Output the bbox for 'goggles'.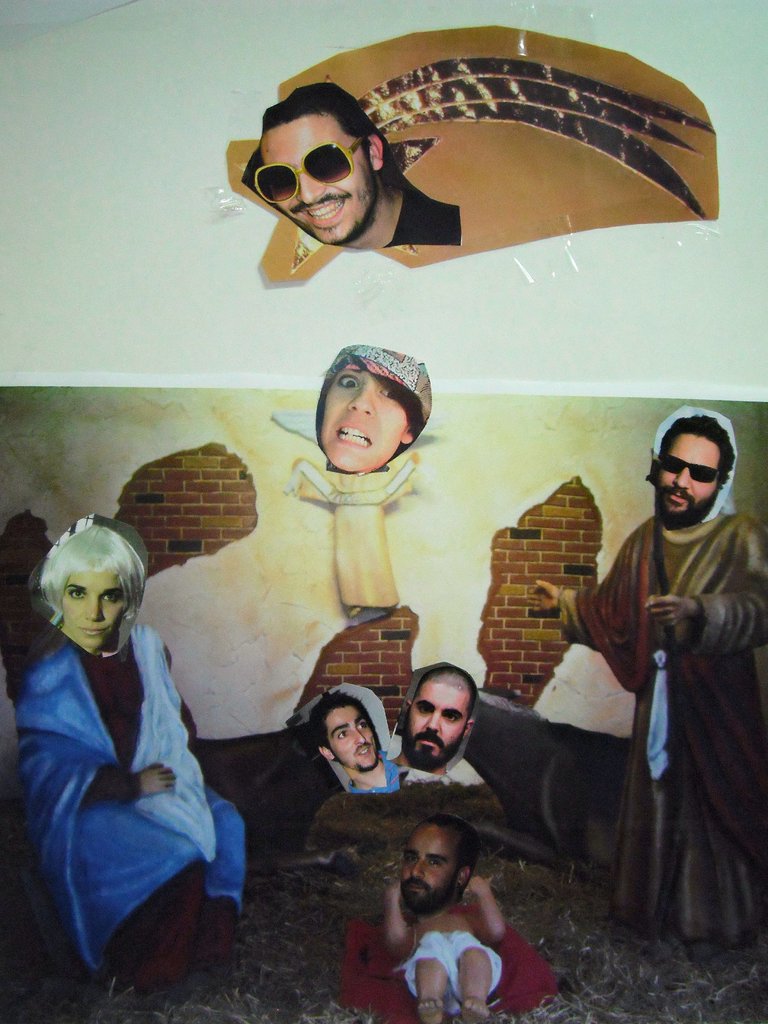
BBox(252, 136, 367, 215).
